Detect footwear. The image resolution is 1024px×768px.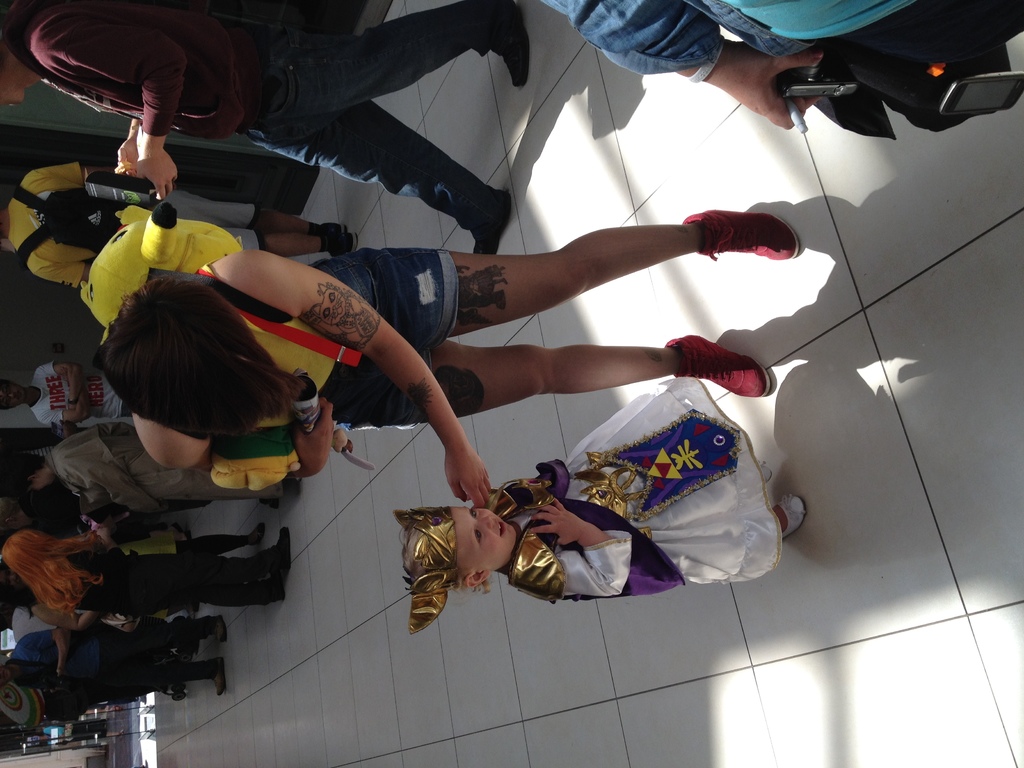
<region>152, 522, 188, 542</region>.
